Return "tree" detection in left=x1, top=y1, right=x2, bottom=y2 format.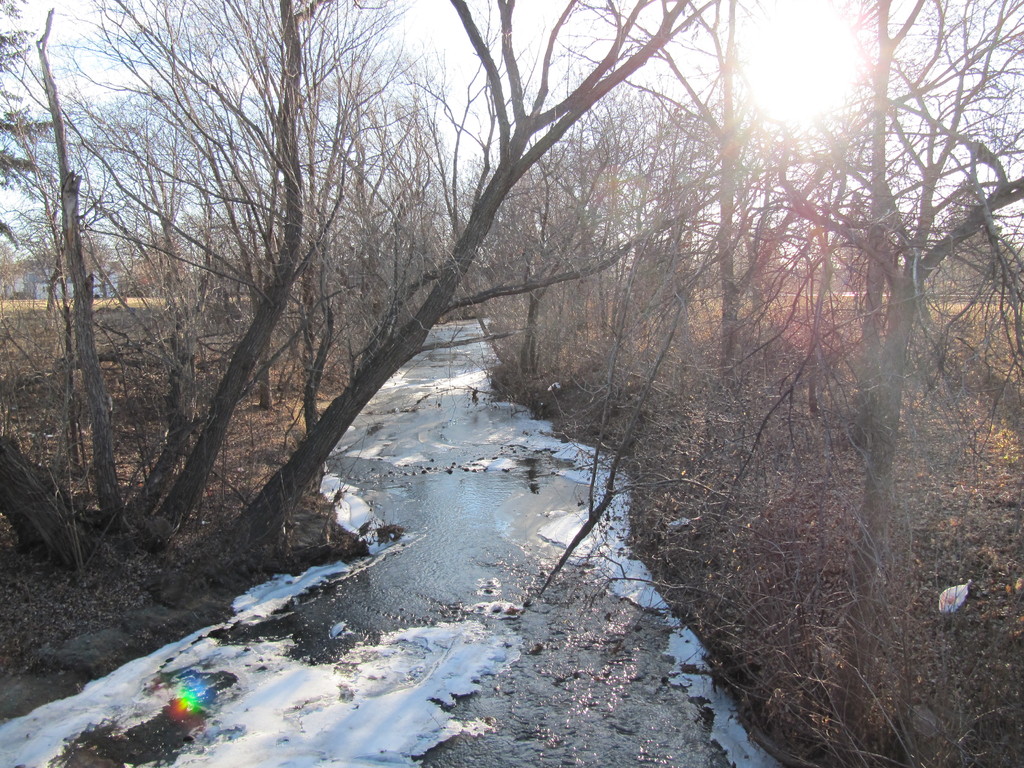
left=227, top=0, right=730, bottom=531.
